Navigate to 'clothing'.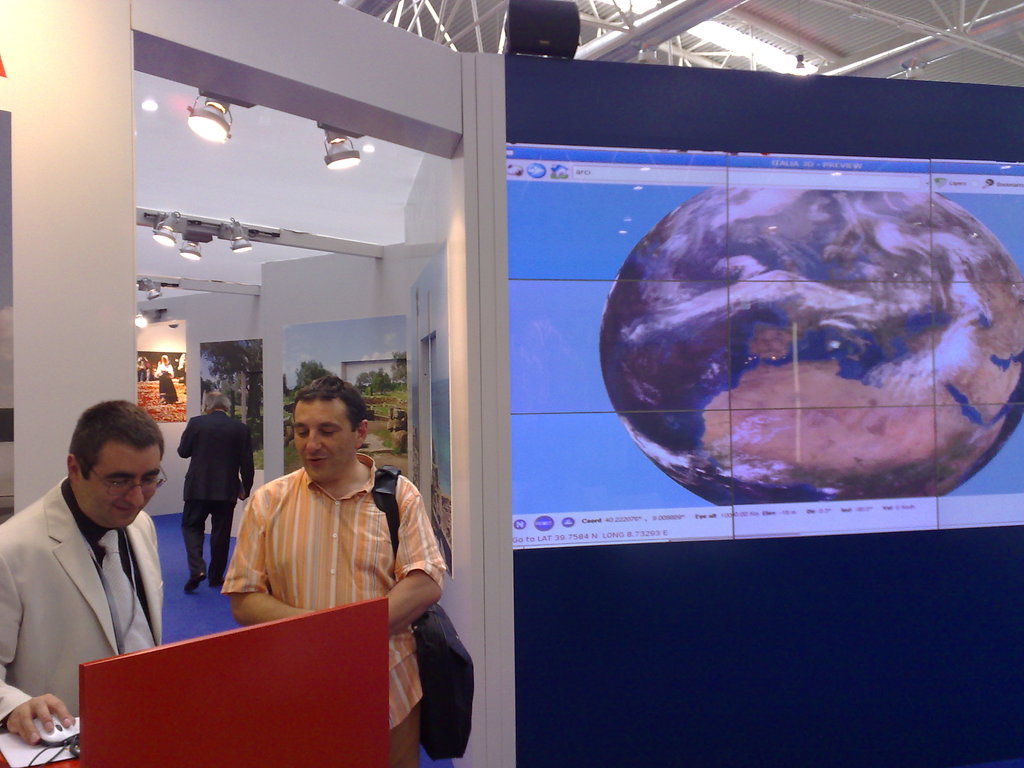
Navigation target: left=6, top=467, right=186, bottom=719.
